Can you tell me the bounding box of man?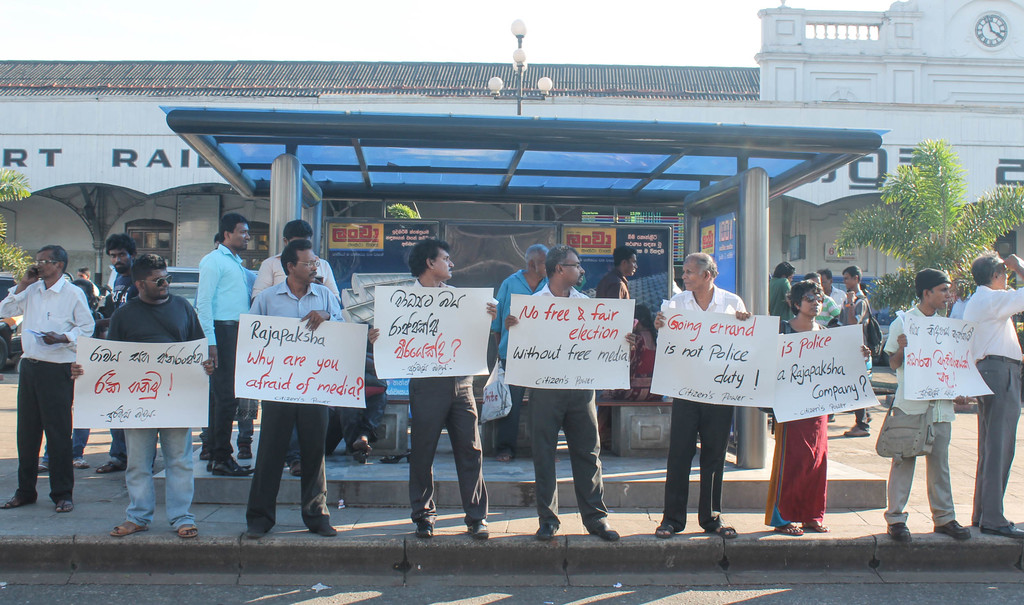
(left=191, top=238, right=254, bottom=457).
